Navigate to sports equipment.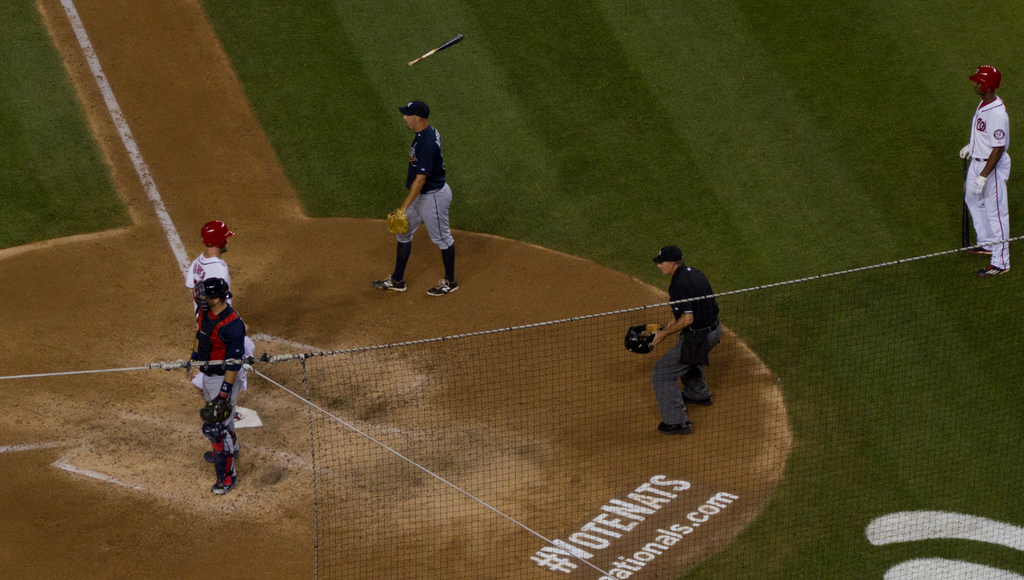
Navigation target: (left=204, top=423, right=241, bottom=485).
